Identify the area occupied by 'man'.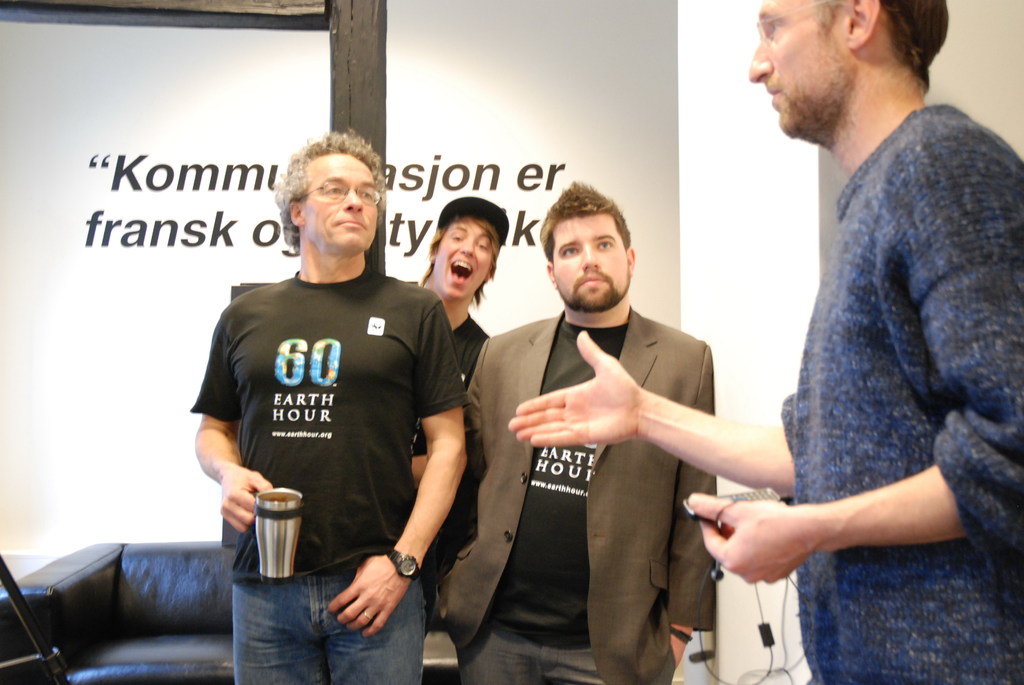
Area: <box>406,195,514,638</box>.
